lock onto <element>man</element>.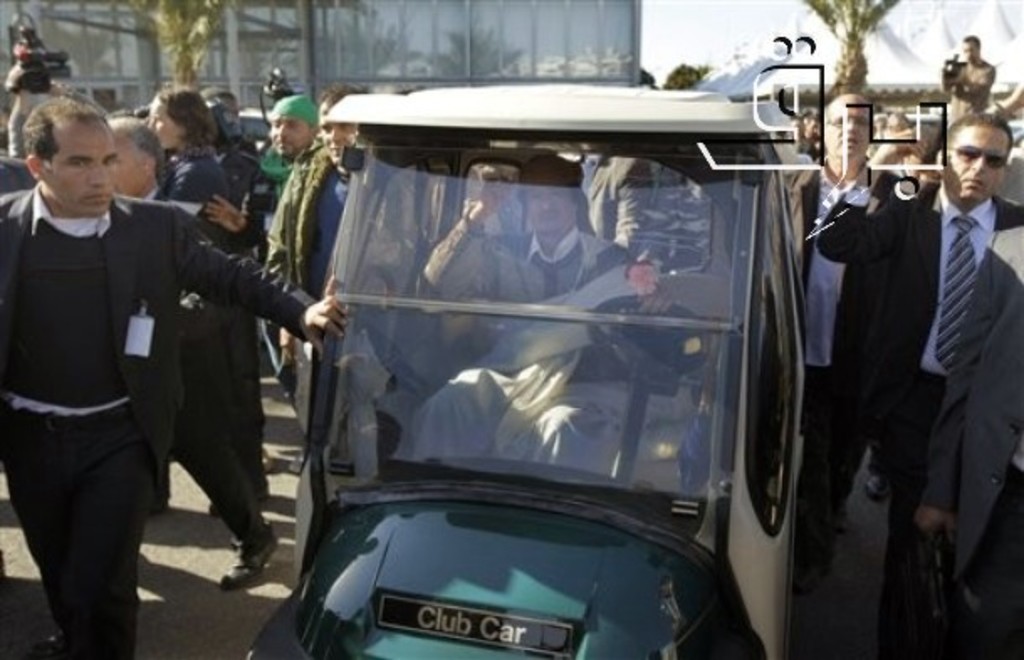
Locked: (x1=210, y1=84, x2=371, y2=442).
